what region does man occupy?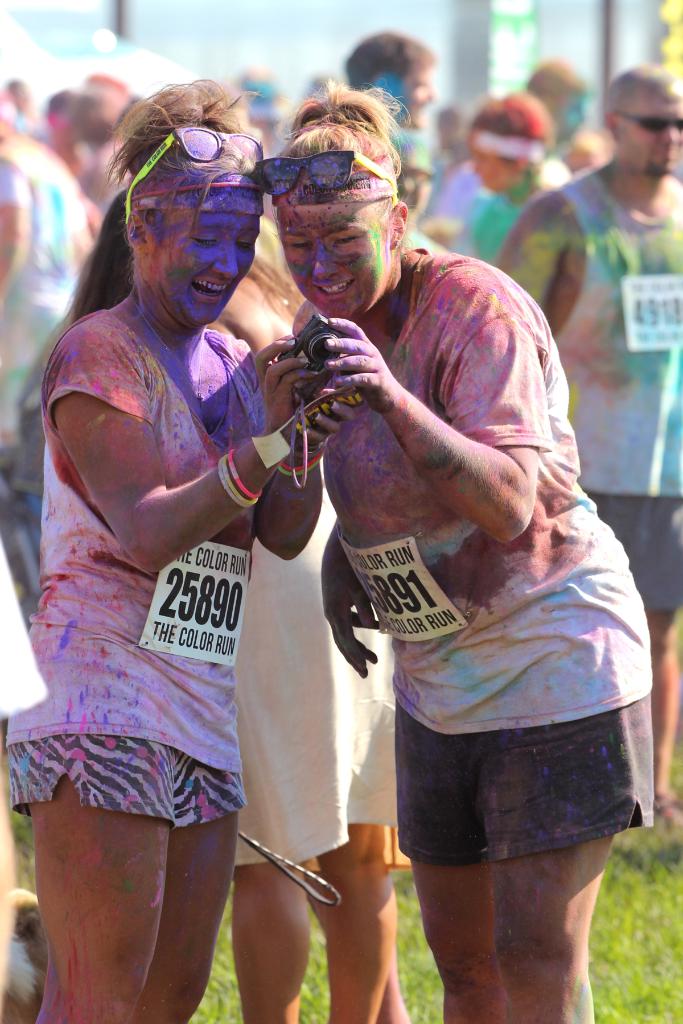
<box>495,64,682,819</box>.
